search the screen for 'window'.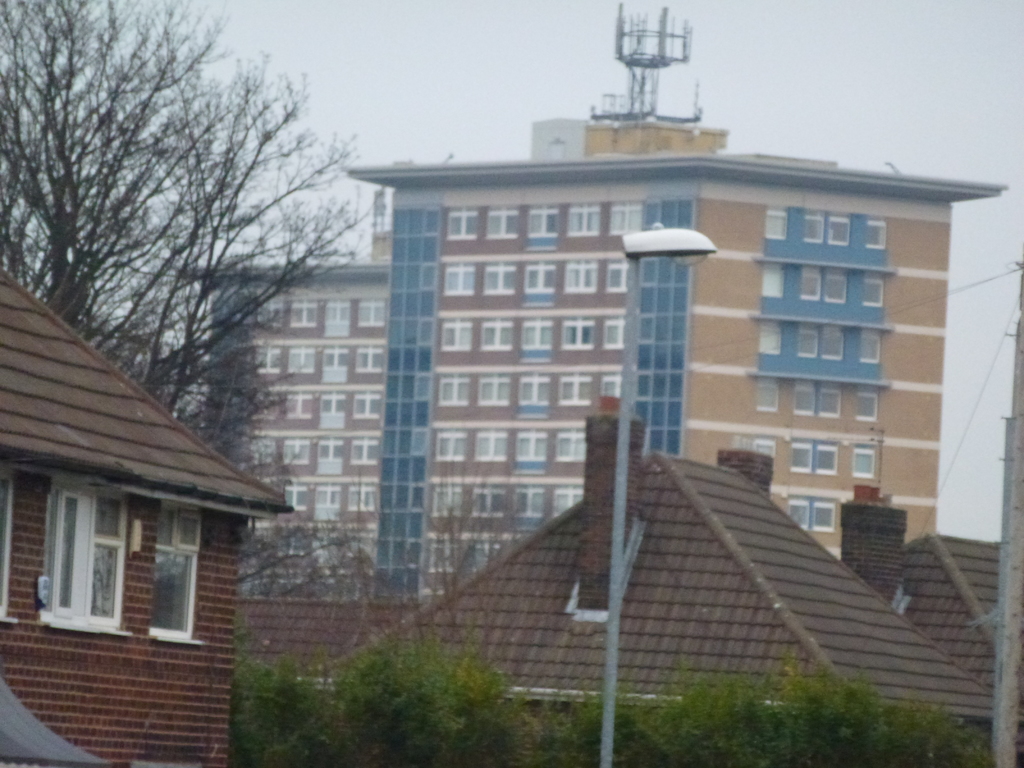
Found at left=288, top=484, right=308, bottom=509.
